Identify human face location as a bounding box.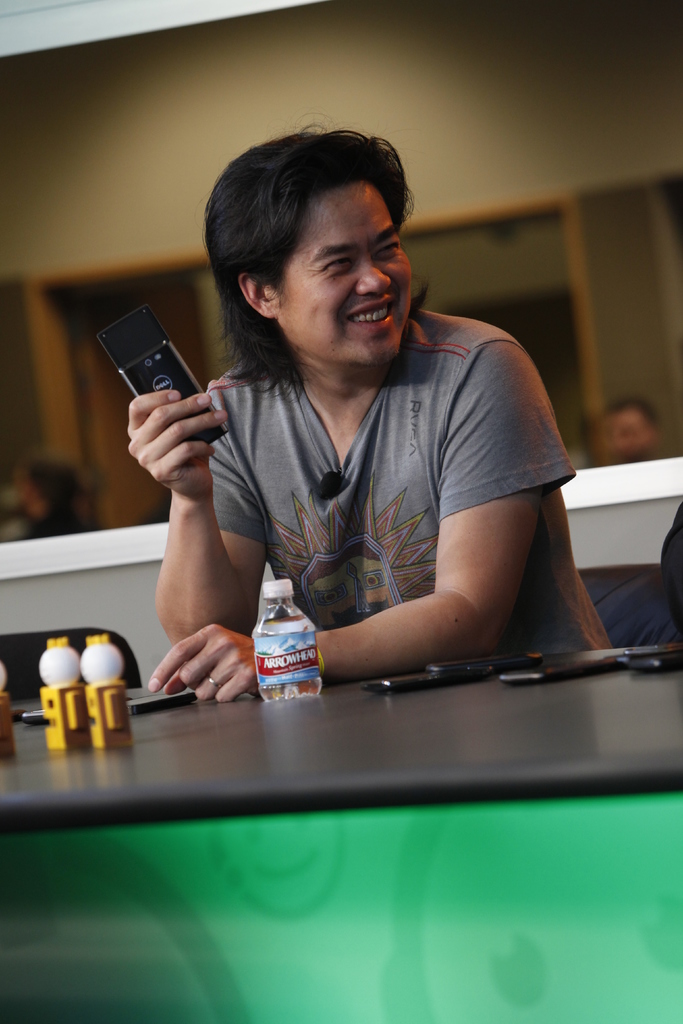
box=[277, 176, 414, 365].
